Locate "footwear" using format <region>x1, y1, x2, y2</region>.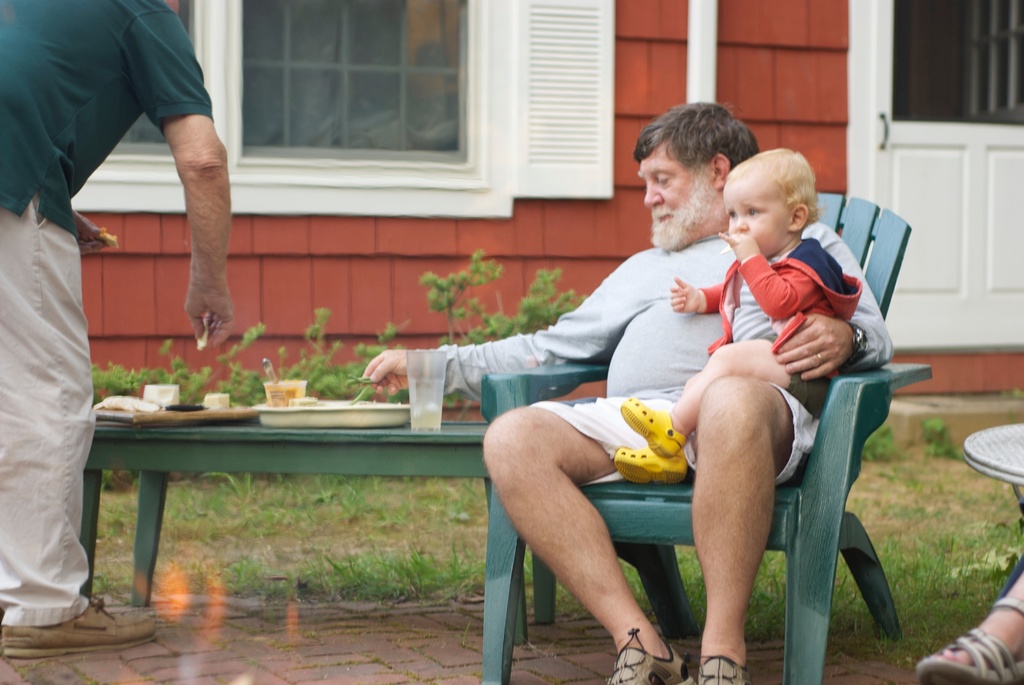
<region>0, 590, 158, 661</region>.
